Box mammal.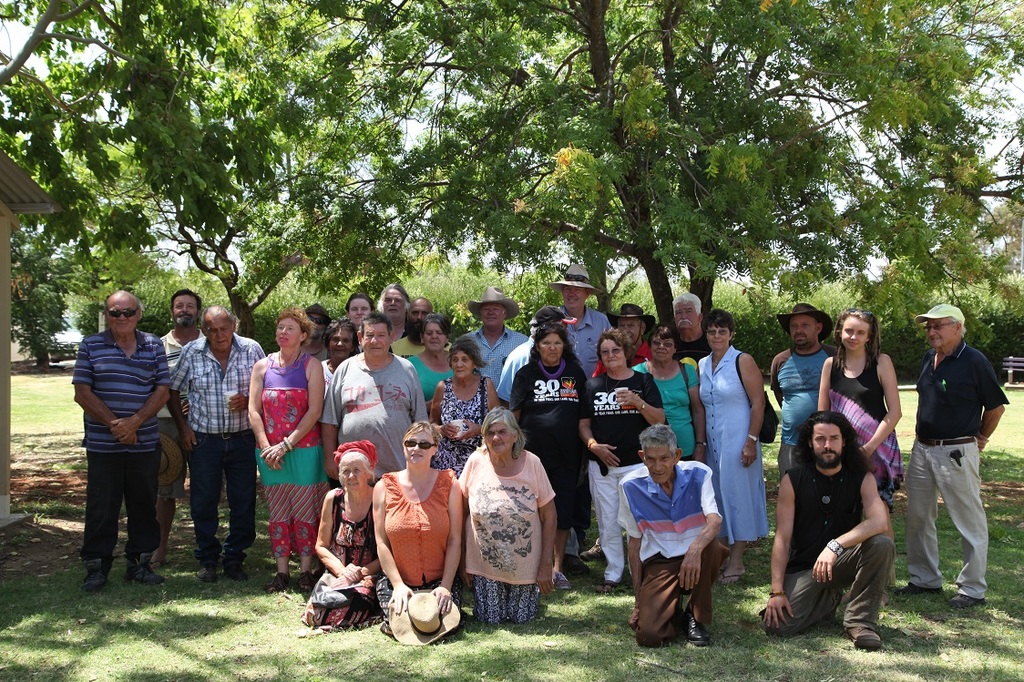
rect(166, 308, 265, 583).
